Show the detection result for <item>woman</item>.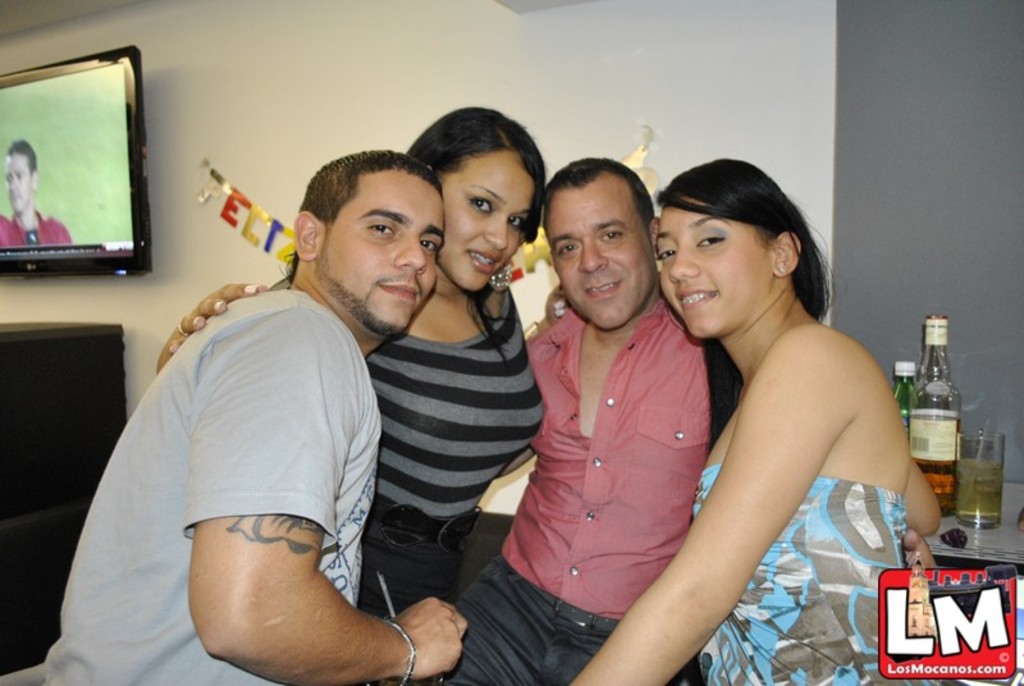
[x1=157, y1=106, x2=545, y2=617].
